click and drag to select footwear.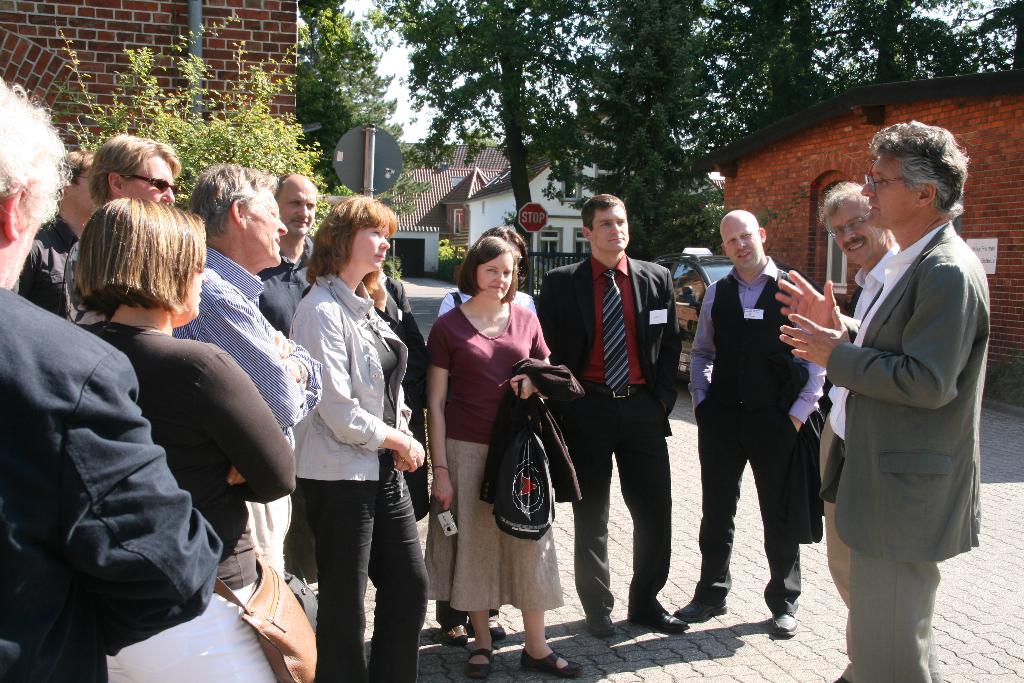
Selection: rect(439, 621, 470, 638).
